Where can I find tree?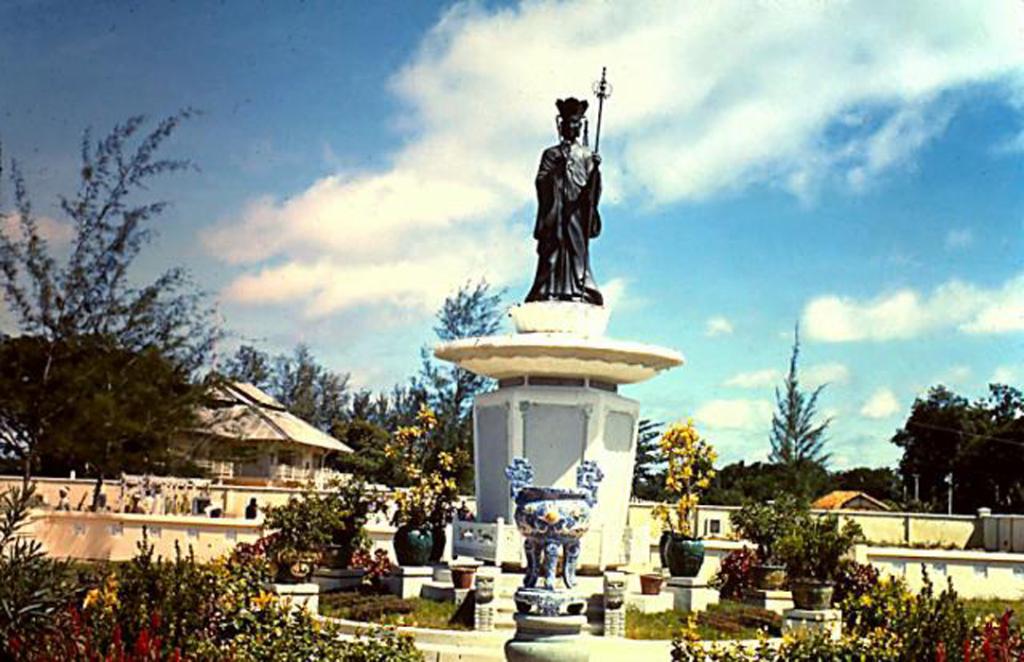
You can find it at {"x1": 376, "y1": 376, "x2": 425, "y2": 432}.
